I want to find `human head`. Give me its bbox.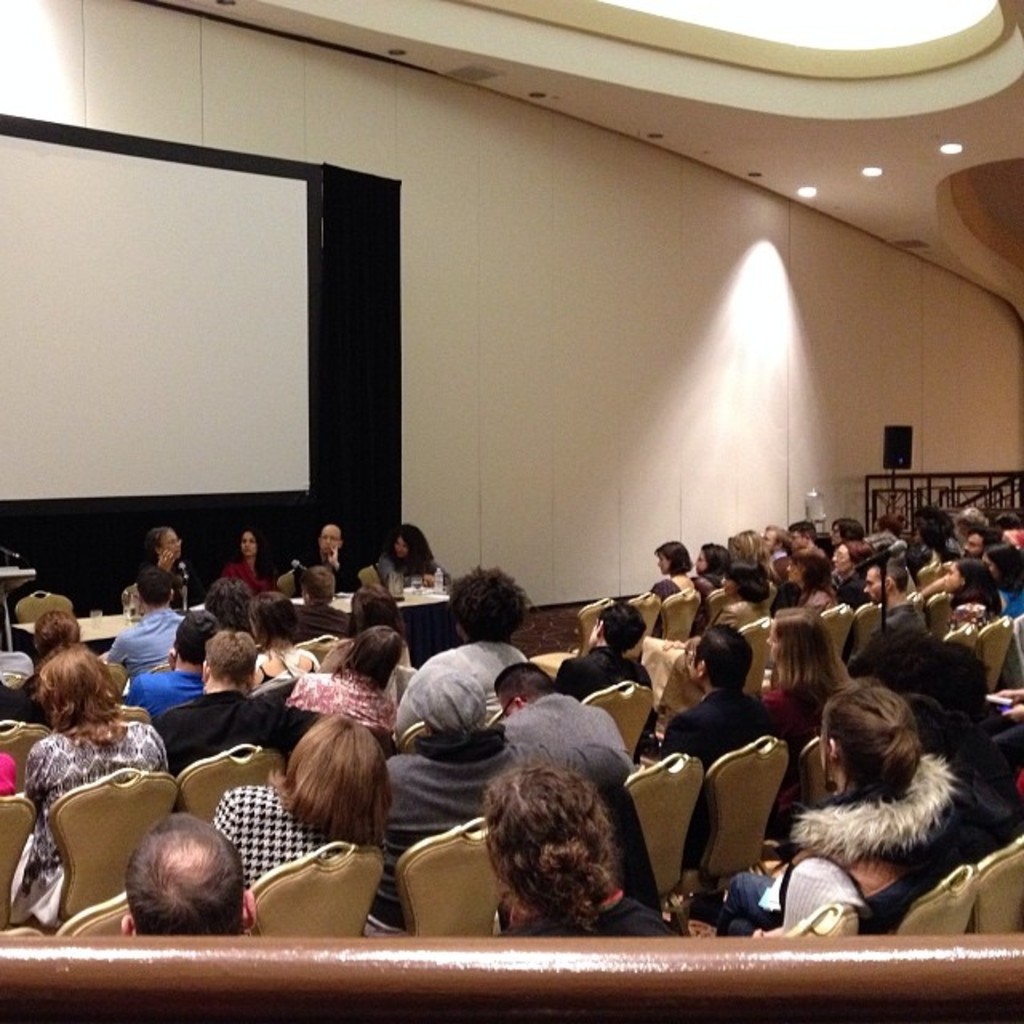
box=[827, 541, 874, 573].
